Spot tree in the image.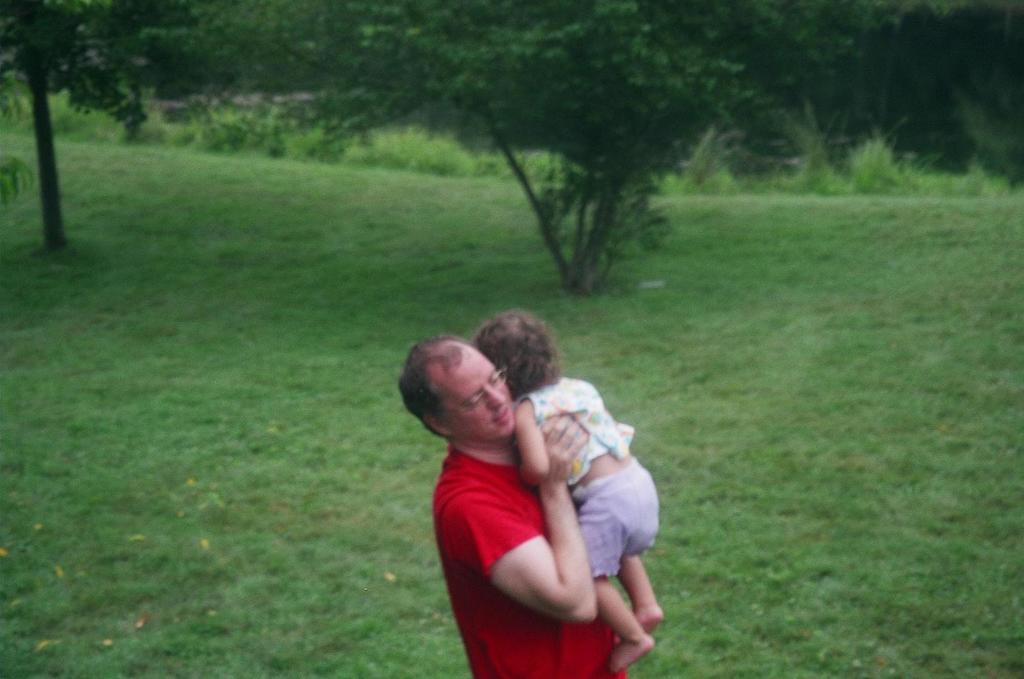
tree found at [x1=127, y1=0, x2=777, y2=296].
